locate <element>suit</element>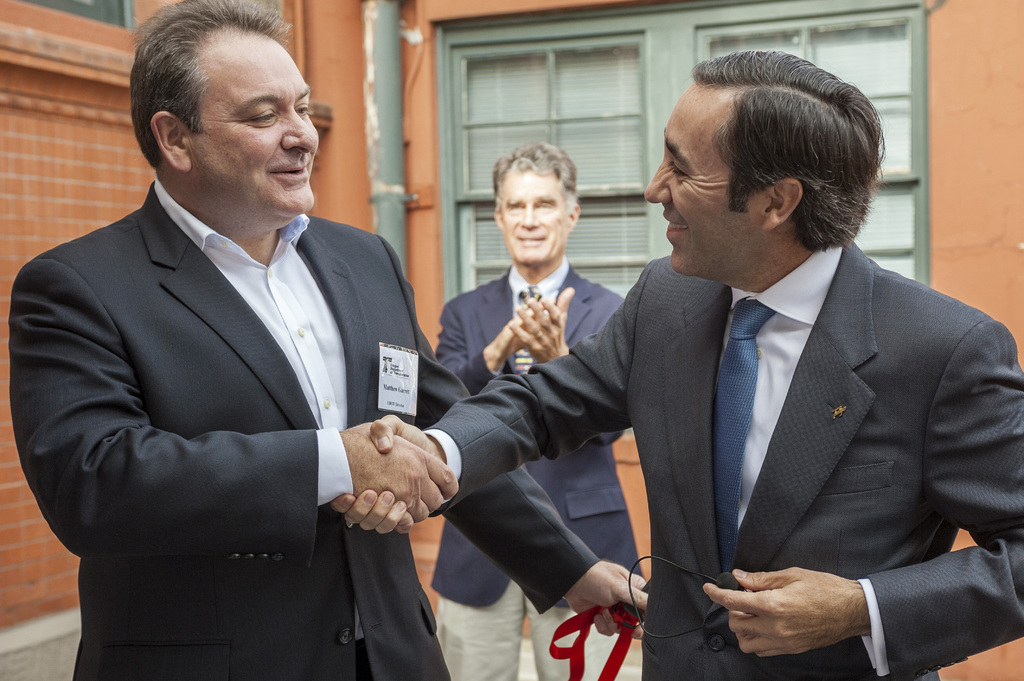
{"left": 421, "top": 235, "right": 1023, "bottom": 680}
